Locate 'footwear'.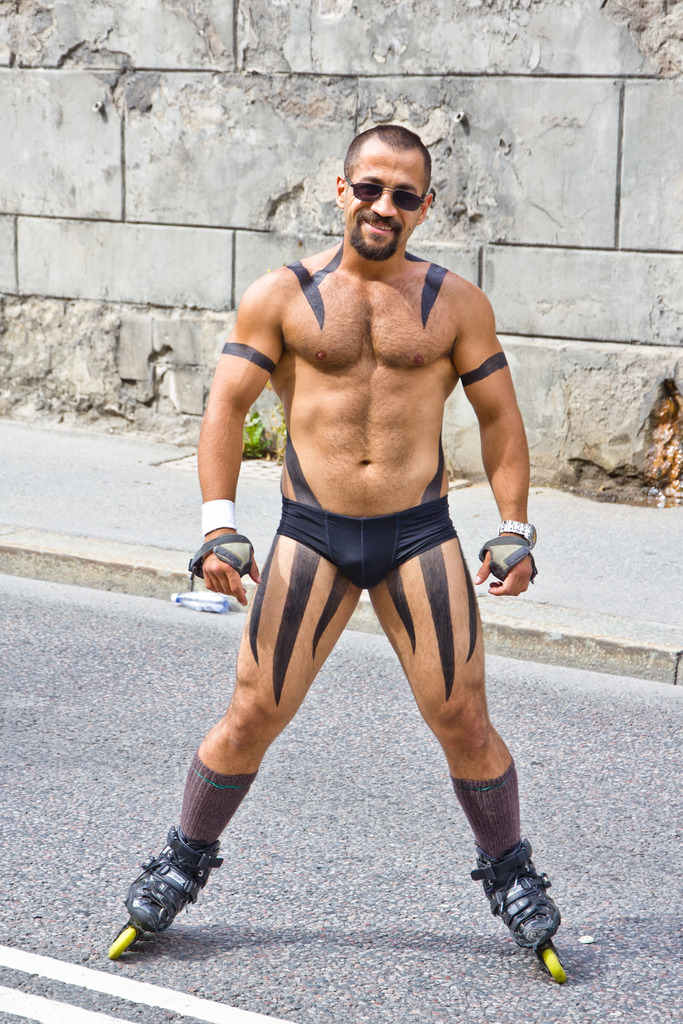
Bounding box: l=119, t=828, r=219, b=931.
